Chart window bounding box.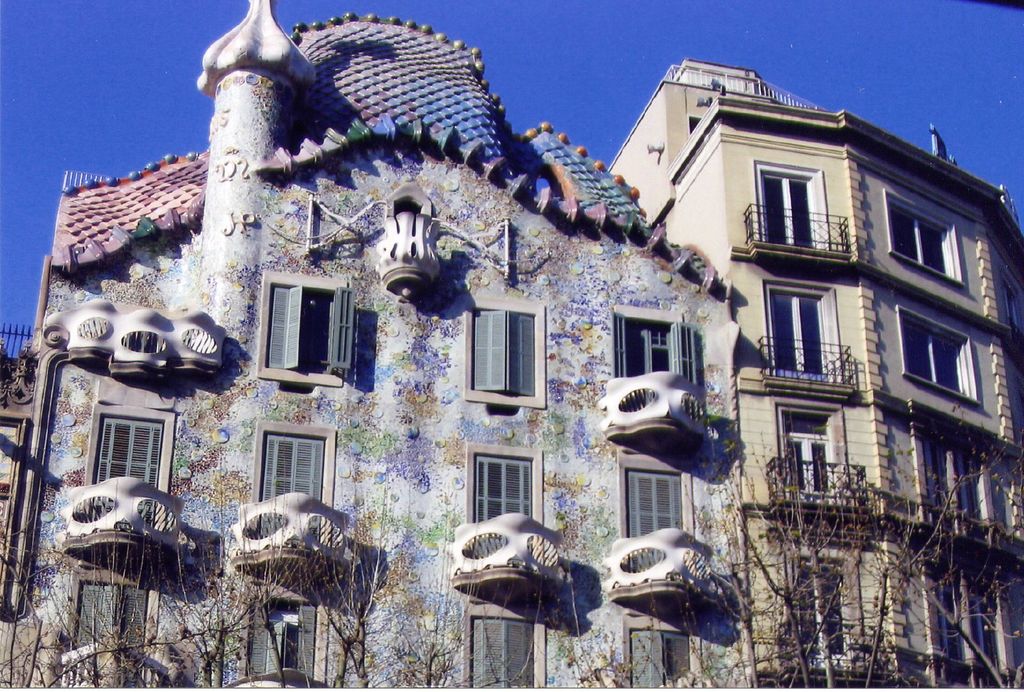
Charted: (x1=915, y1=425, x2=1012, y2=534).
